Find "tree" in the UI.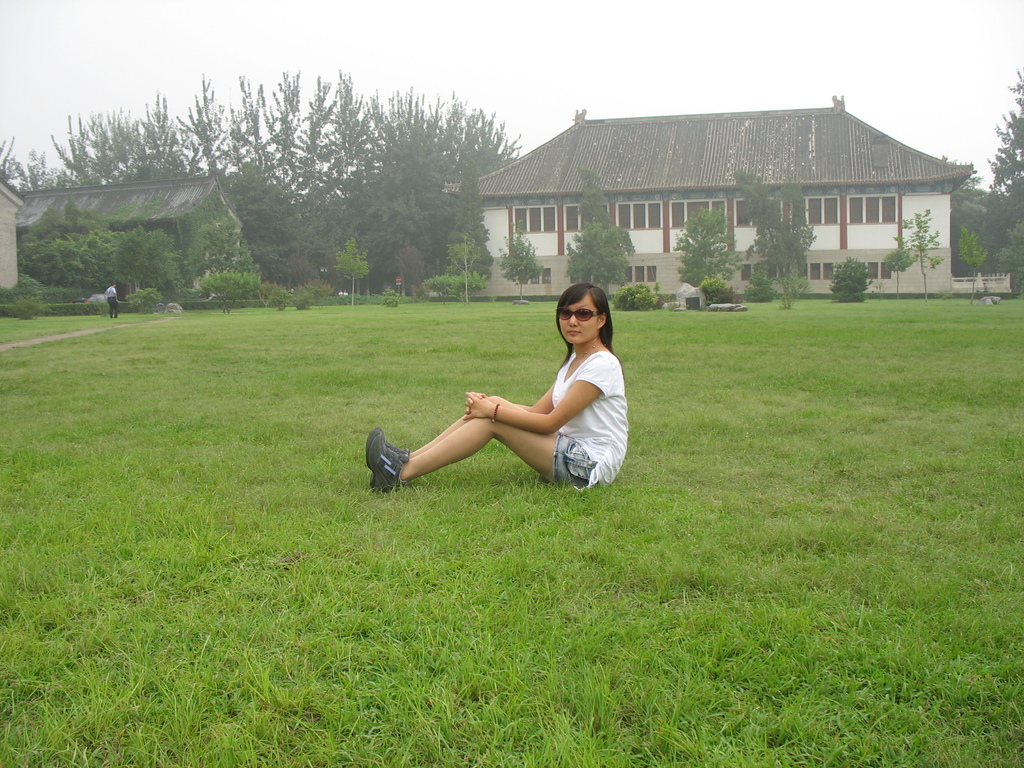
UI element at [x1=882, y1=209, x2=941, y2=294].
